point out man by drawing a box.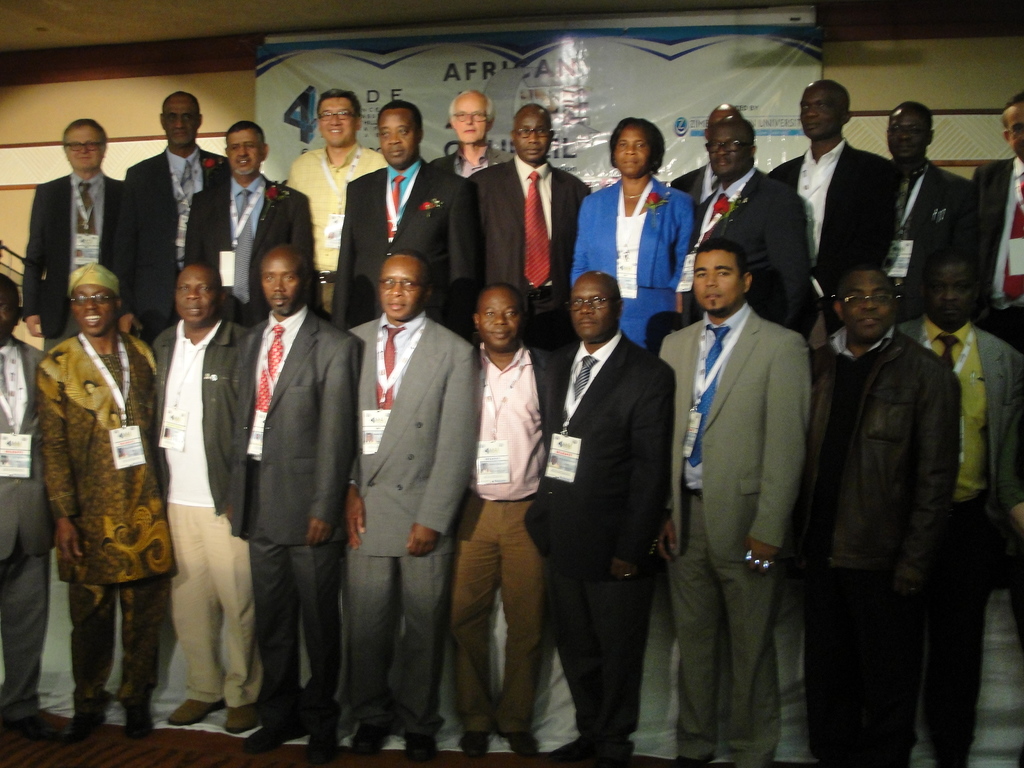
rect(803, 262, 960, 767).
